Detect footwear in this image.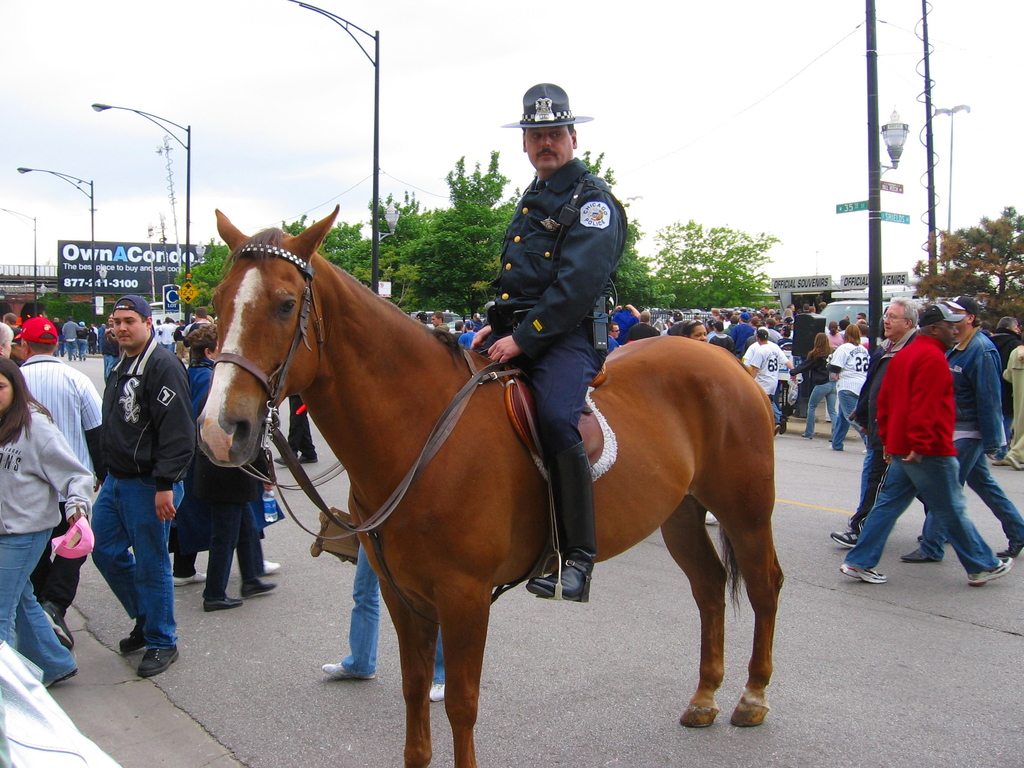
Detection: bbox(319, 661, 377, 680).
